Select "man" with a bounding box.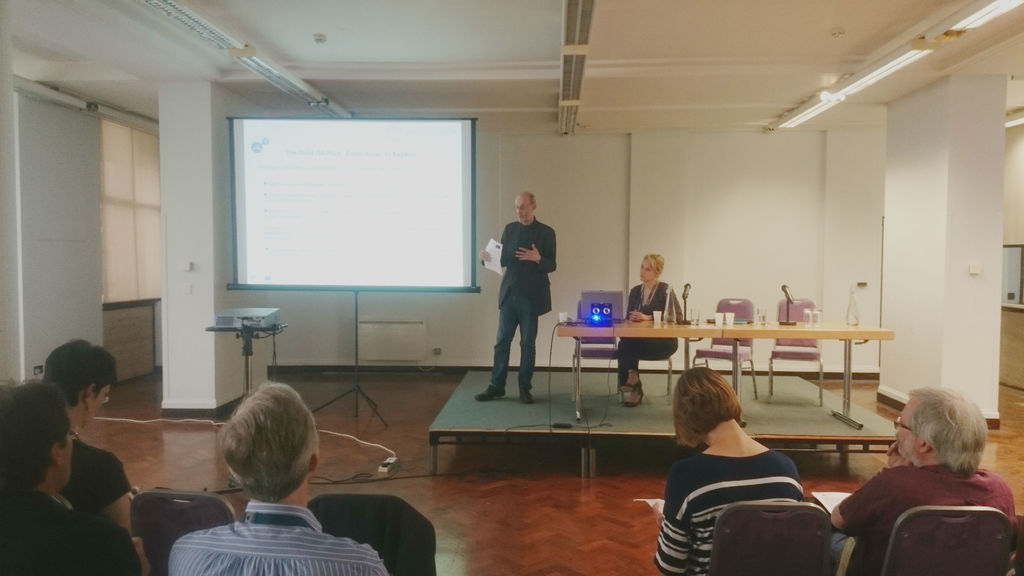
l=3, t=377, r=146, b=575.
